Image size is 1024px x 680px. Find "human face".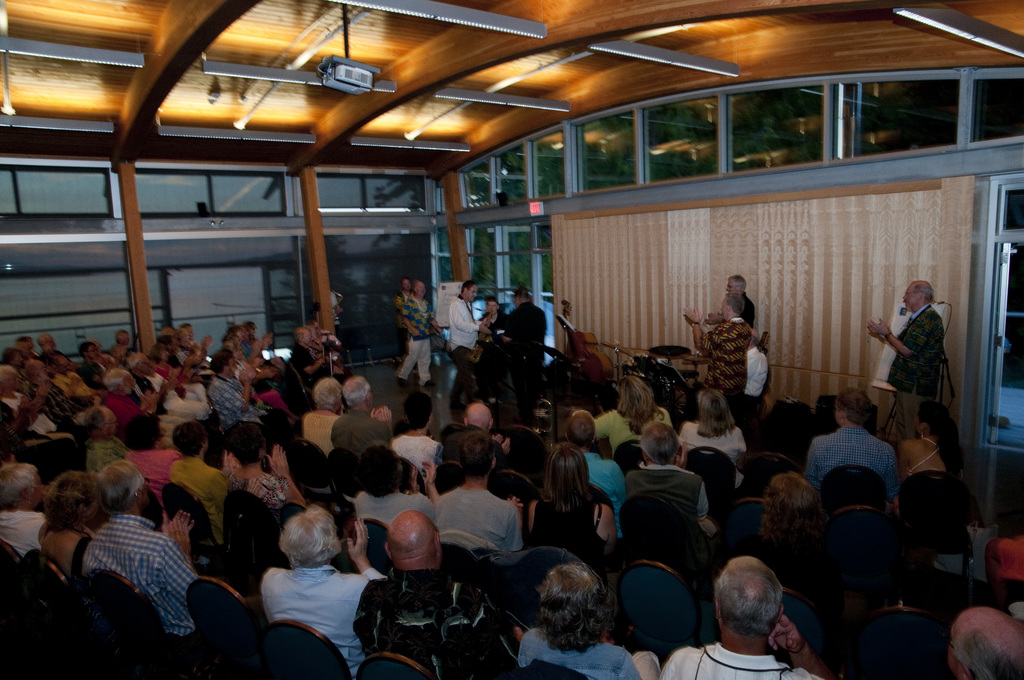
select_region(61, 354, 70, 375).
